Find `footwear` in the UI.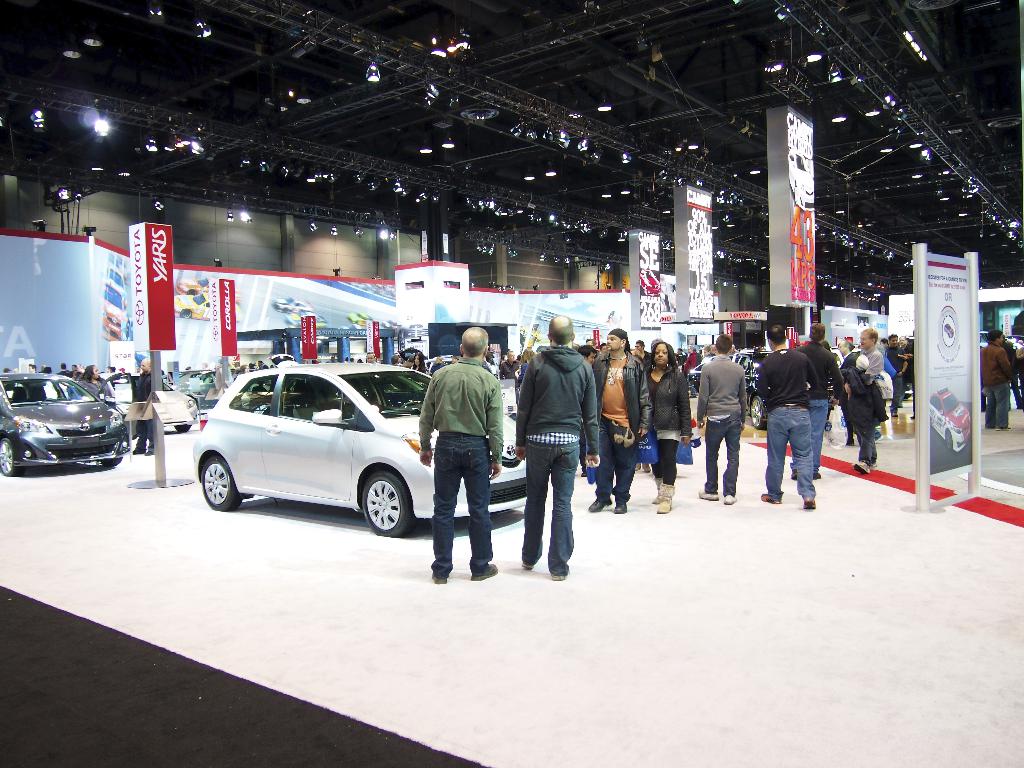
UI element at pyautogui.locateOnScreen(633, 465, 640, 470).
